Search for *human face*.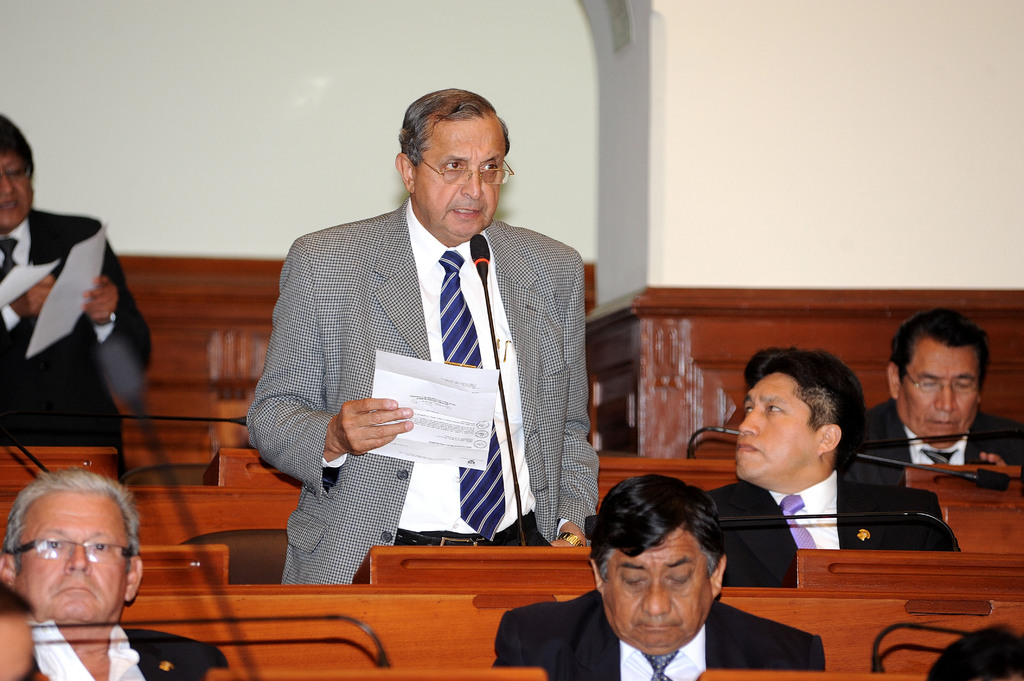
Found at locate(896, 338, 984, 438).
